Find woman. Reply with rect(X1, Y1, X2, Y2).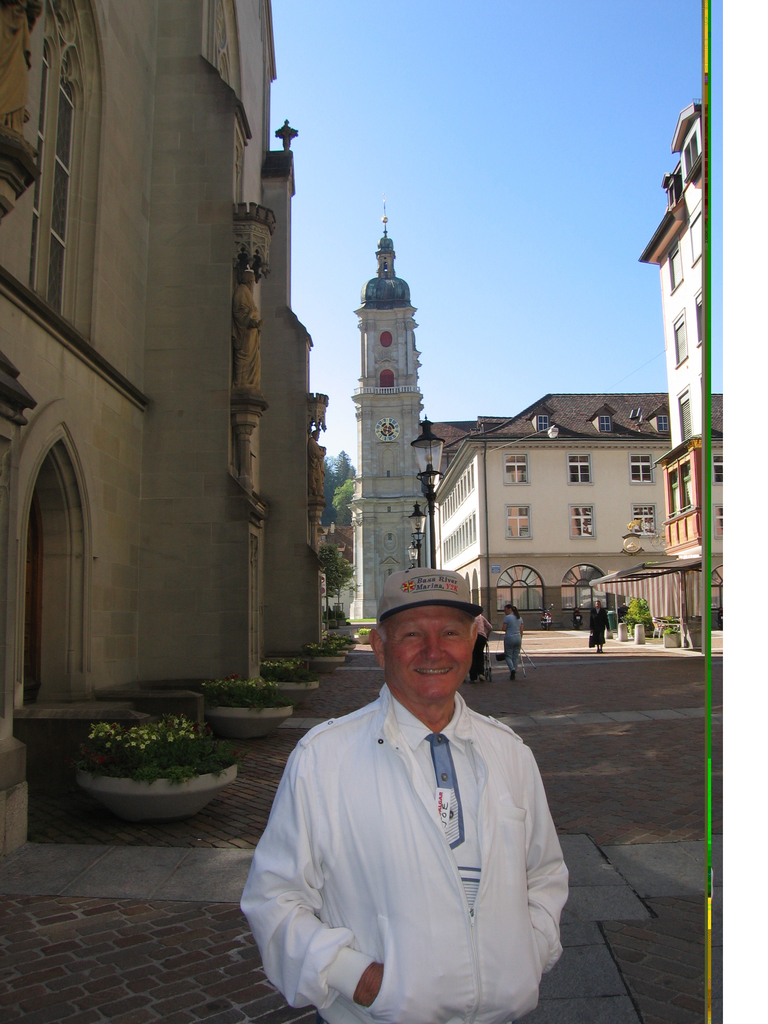
rect(502, 605, 525, 684).
